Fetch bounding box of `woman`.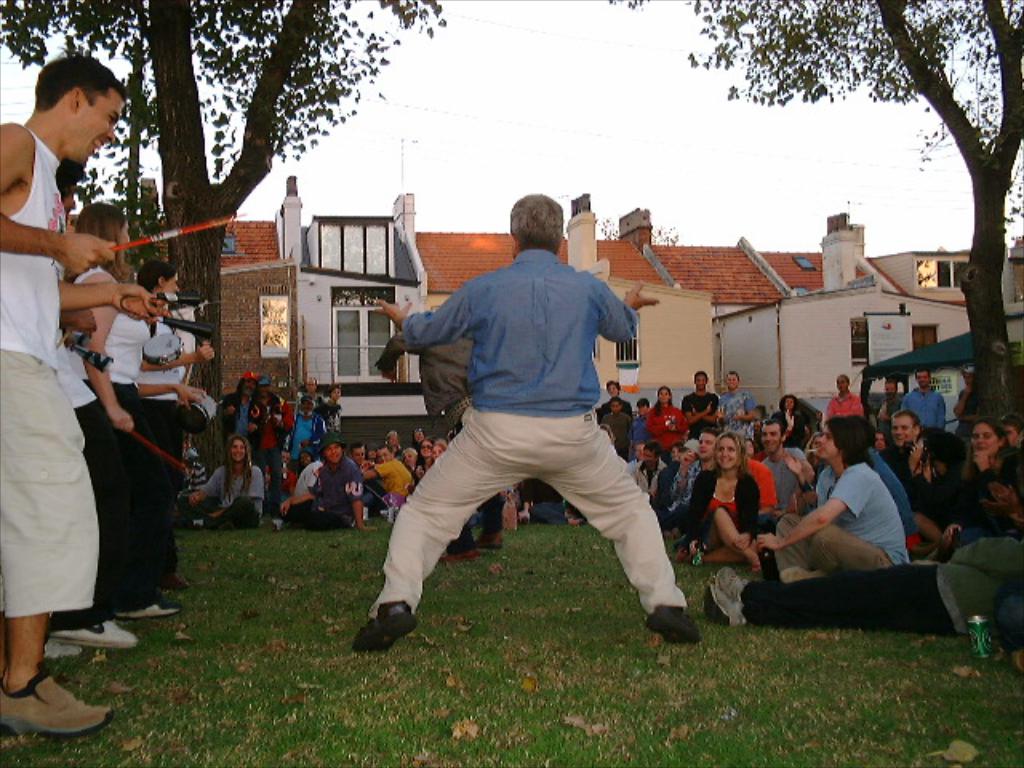
Bbox: x1=418 y1=435 x2=430 y2=474.
